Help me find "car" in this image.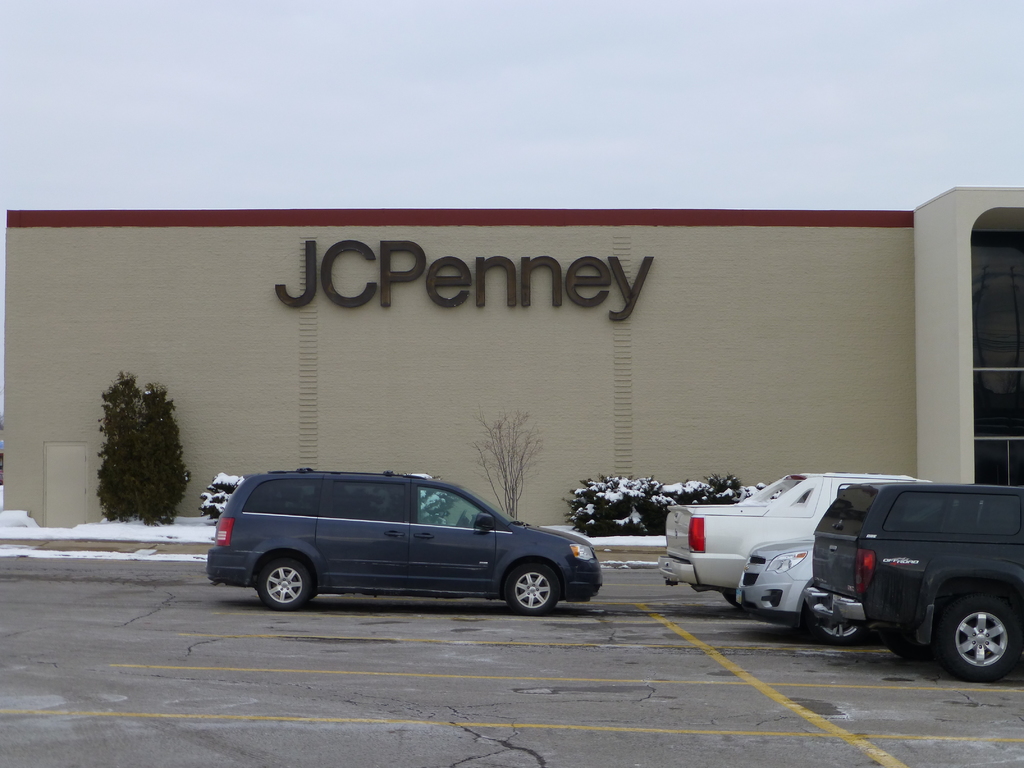
Found it: pyautogui.locateOnScreen(801, 476, 1023, 680).
